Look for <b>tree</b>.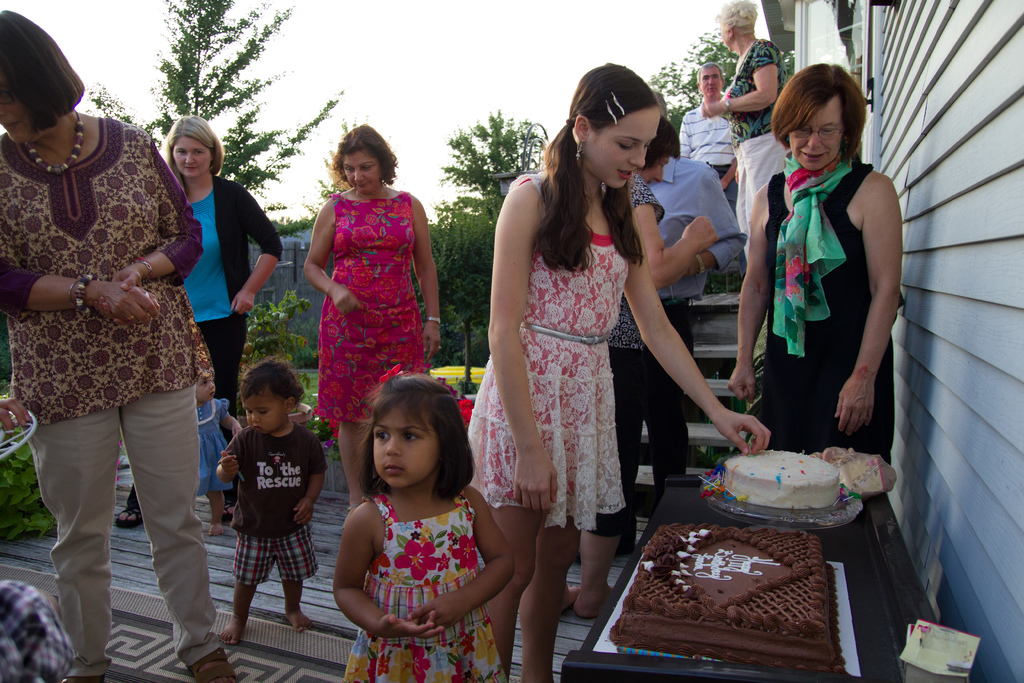
Found: bbox(85, 0, 342, 195).
